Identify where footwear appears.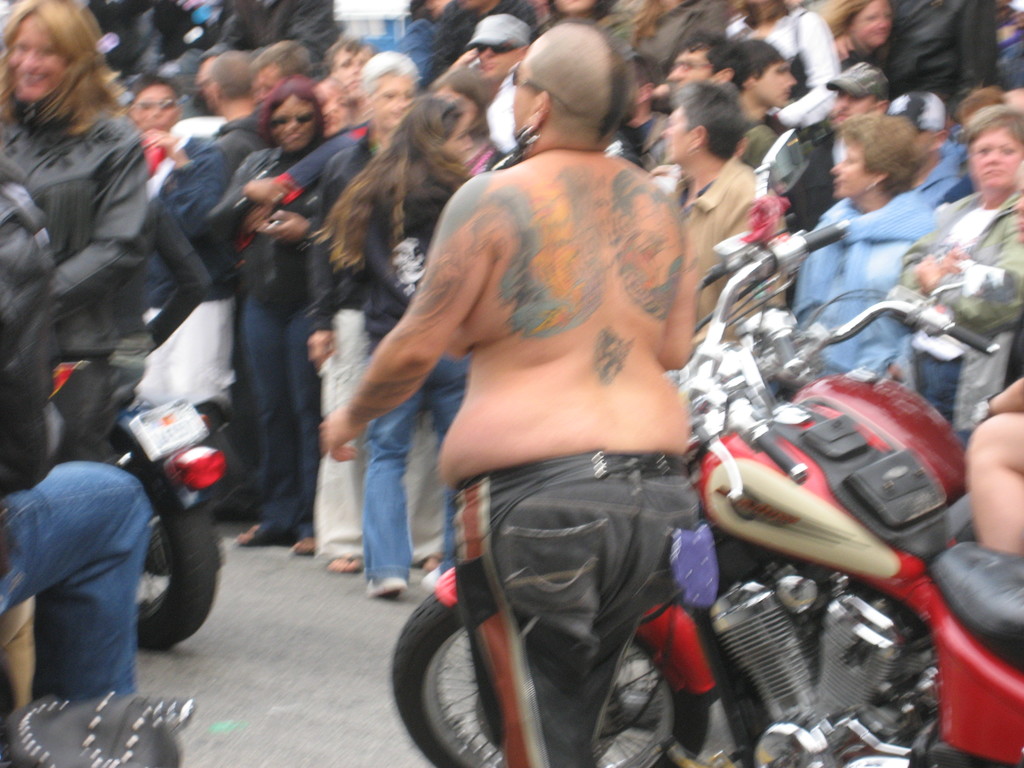
Appears at (left=416, top=561, right=442, bottom=590).
